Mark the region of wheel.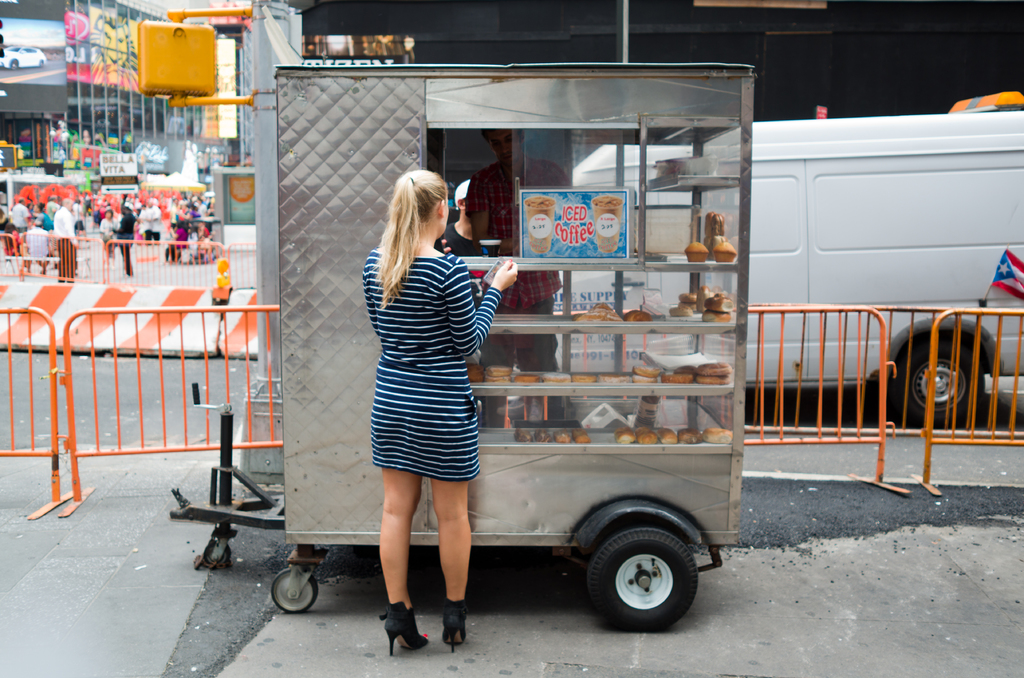
Region: {"left": 897, "top": 343, "right": 984, "bottom": 427}.
